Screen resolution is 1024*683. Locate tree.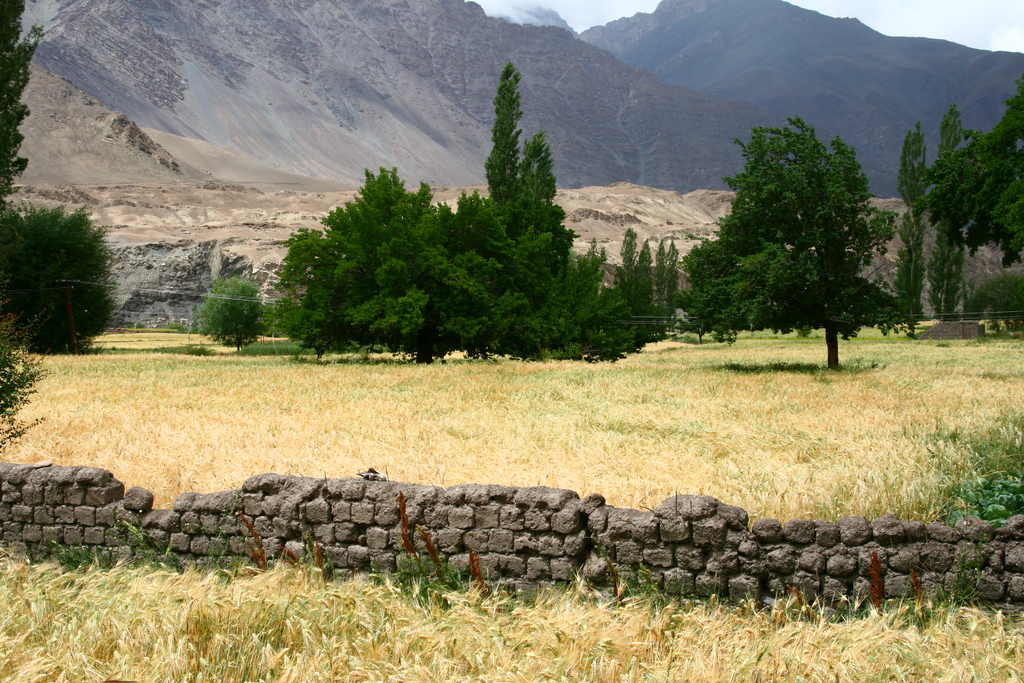
left=479, top=58, right=572, bottom=356.
